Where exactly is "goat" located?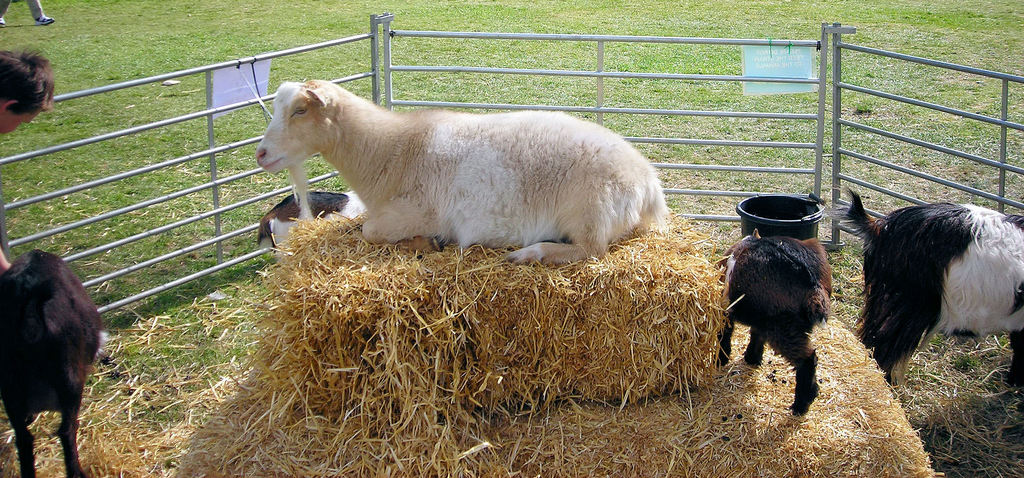
Its bounding box is 712 227 836 417.
